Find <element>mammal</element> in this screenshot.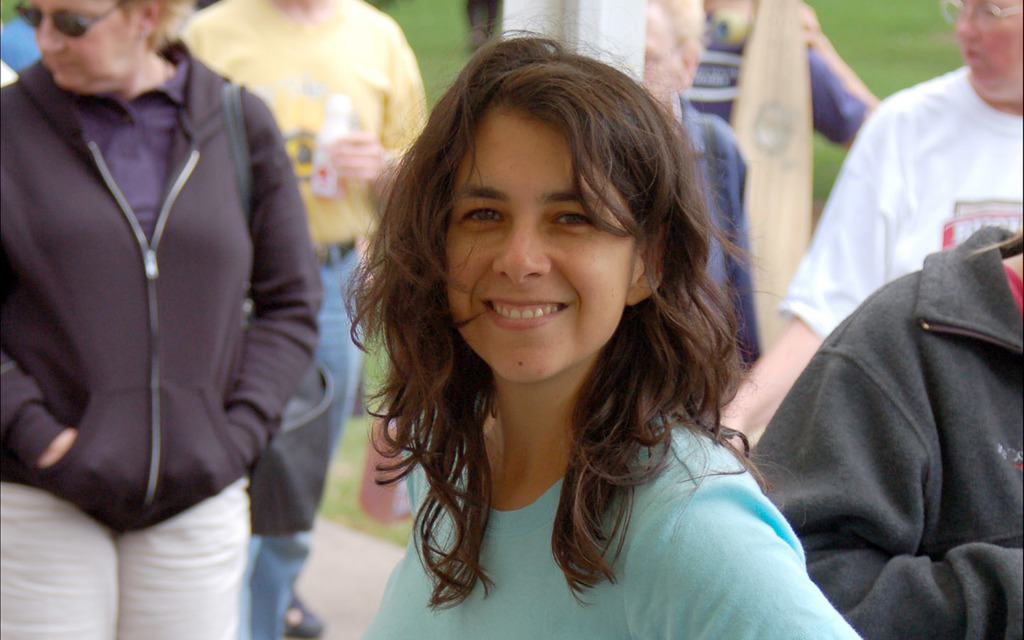
The bounding box for <element>mammal</element> is <region>686, 0, 895, 147</region>.
